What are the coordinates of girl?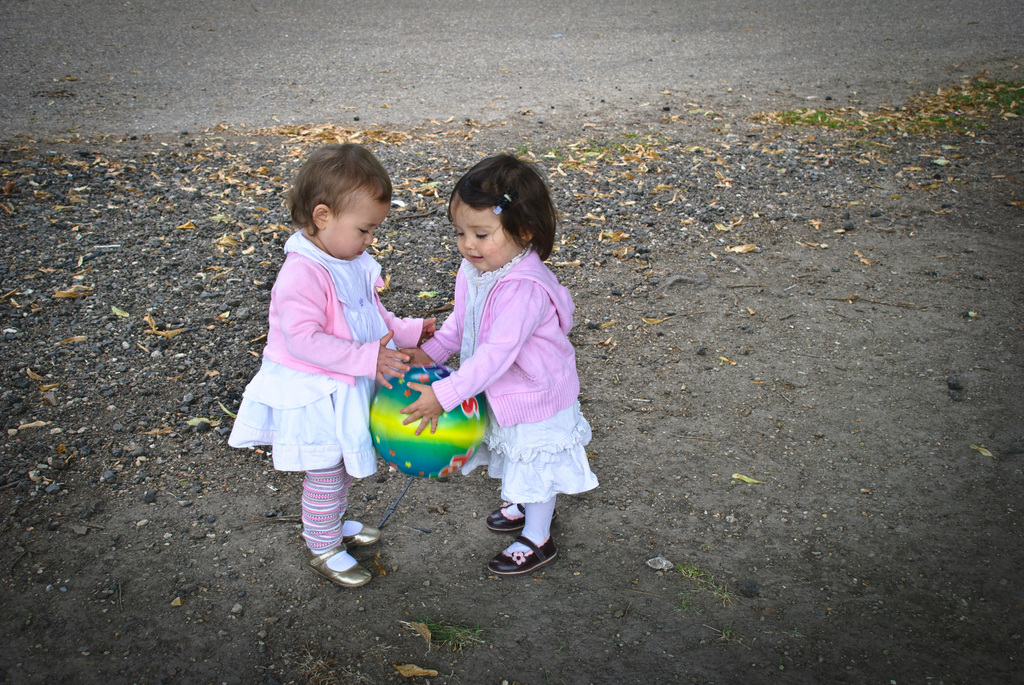
(x1=399, y1=153, x2=591, y2=577).
